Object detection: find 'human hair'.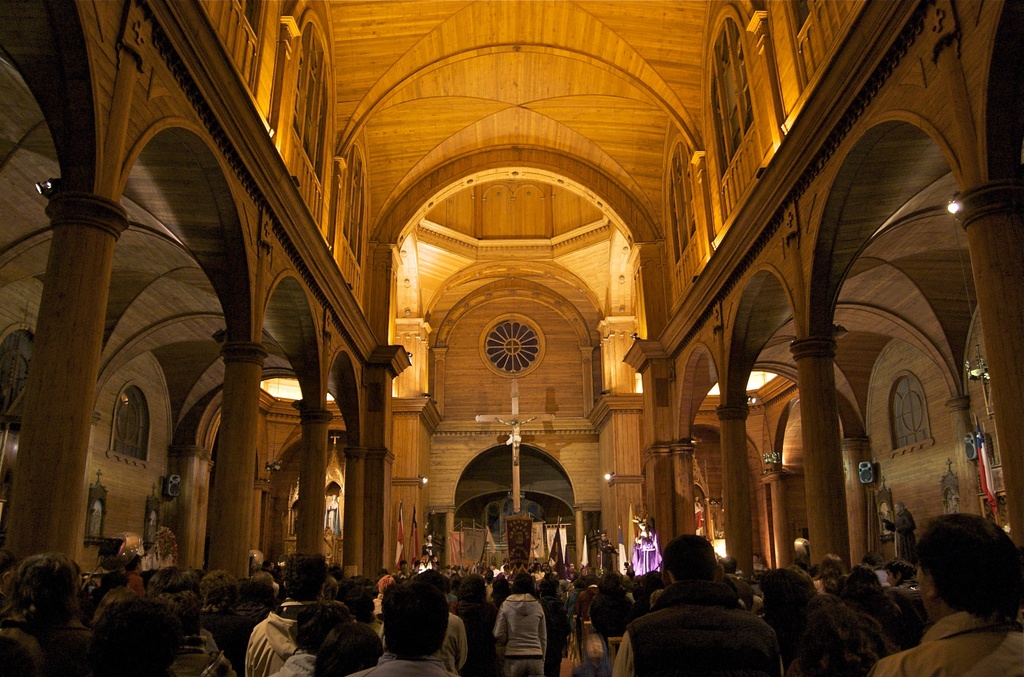
bbox=[149, 588, 202, 640].
